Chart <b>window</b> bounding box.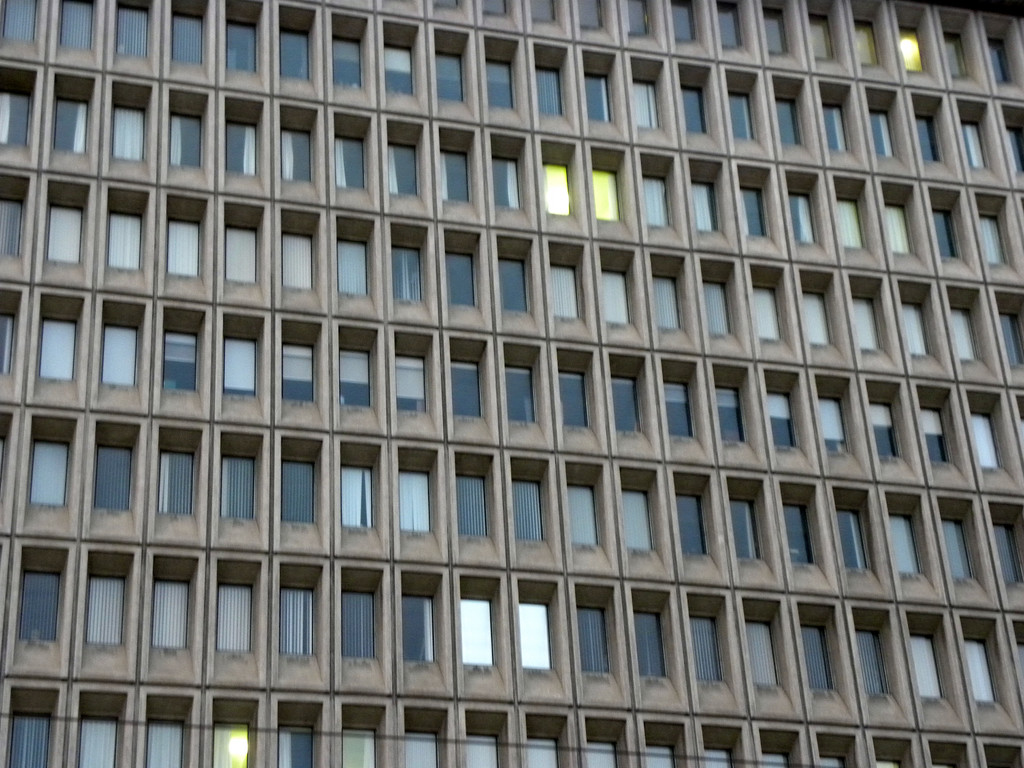
Charted: bbox=(333, 15, 371, 92).
